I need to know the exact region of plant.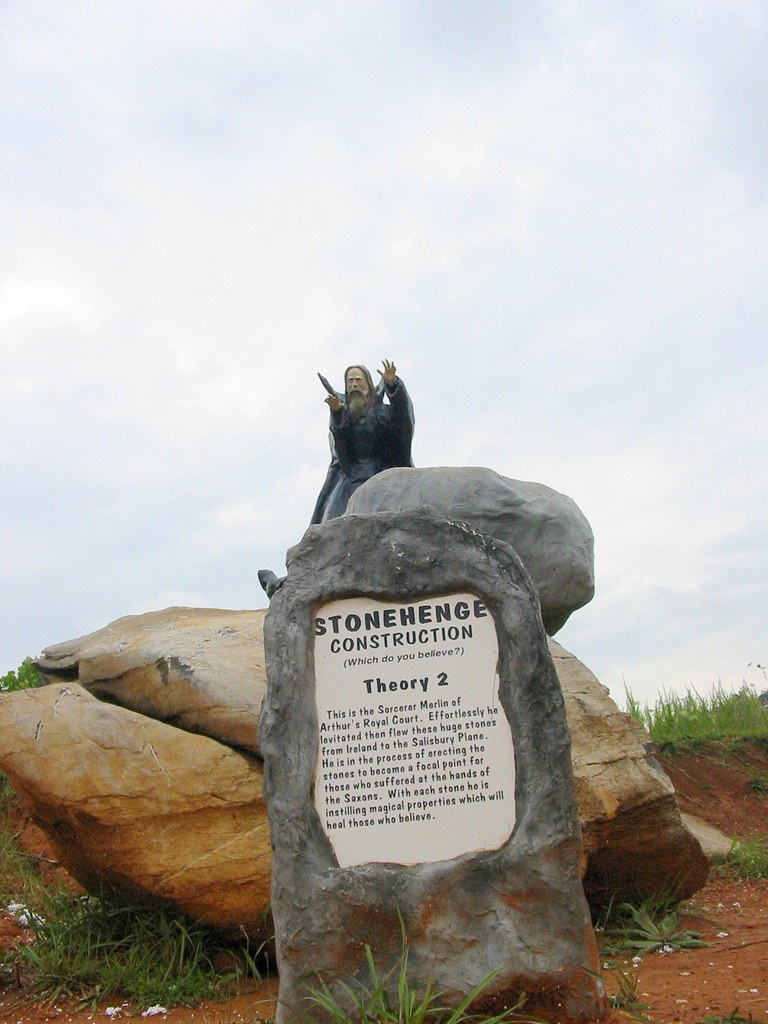
Region: x1=597 y1=876 x2=730 y2=963.
